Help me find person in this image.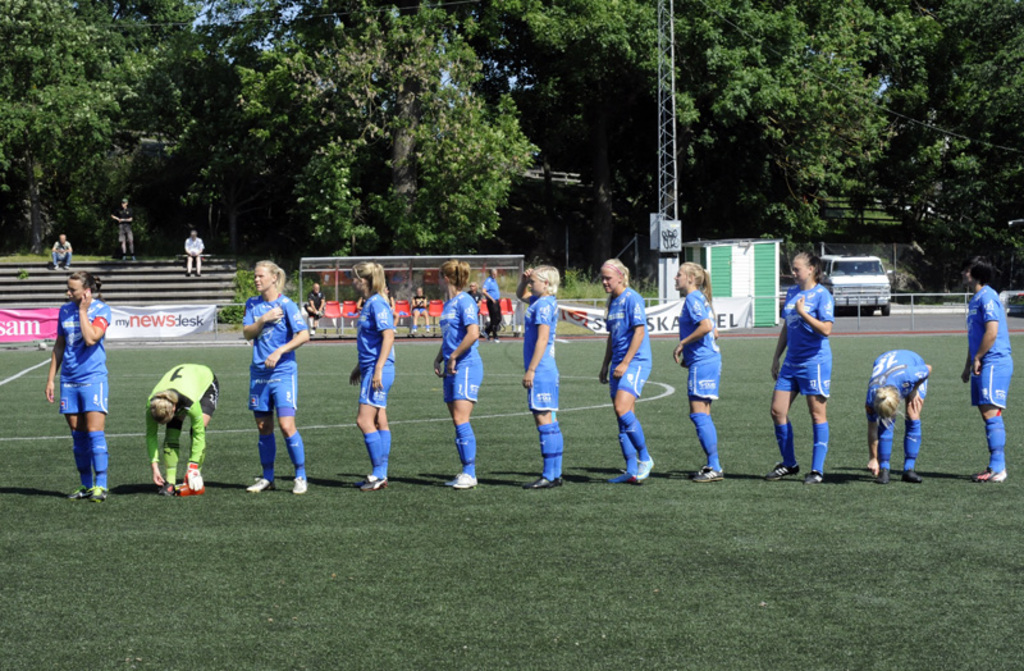
Found it: <box>305,280,330,338</box>.
